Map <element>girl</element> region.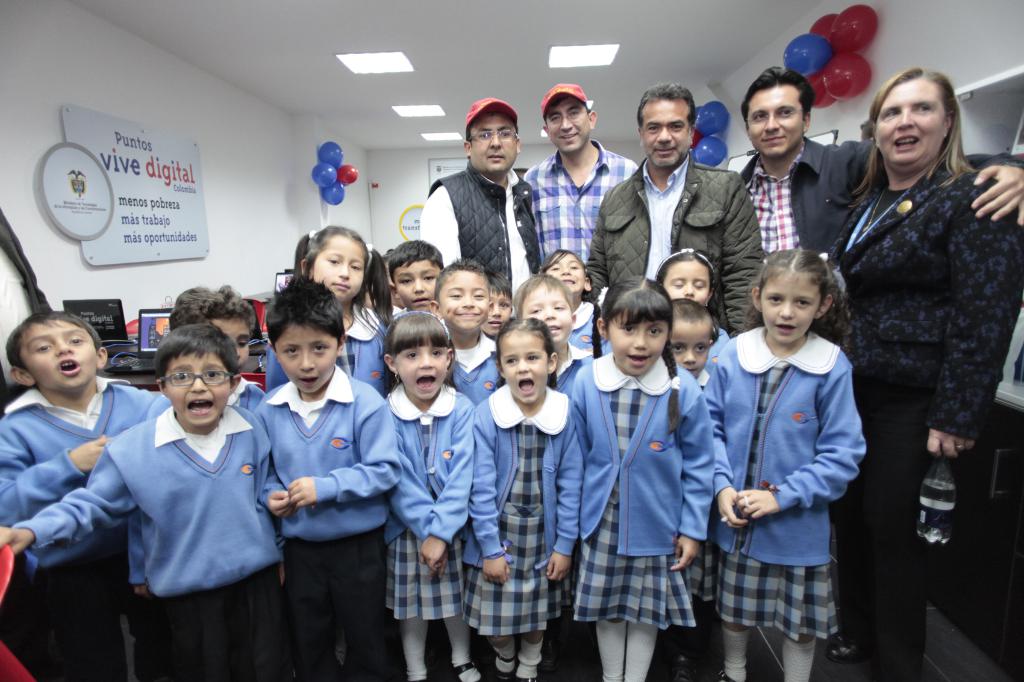
Mapped to [467,316,586,681].
